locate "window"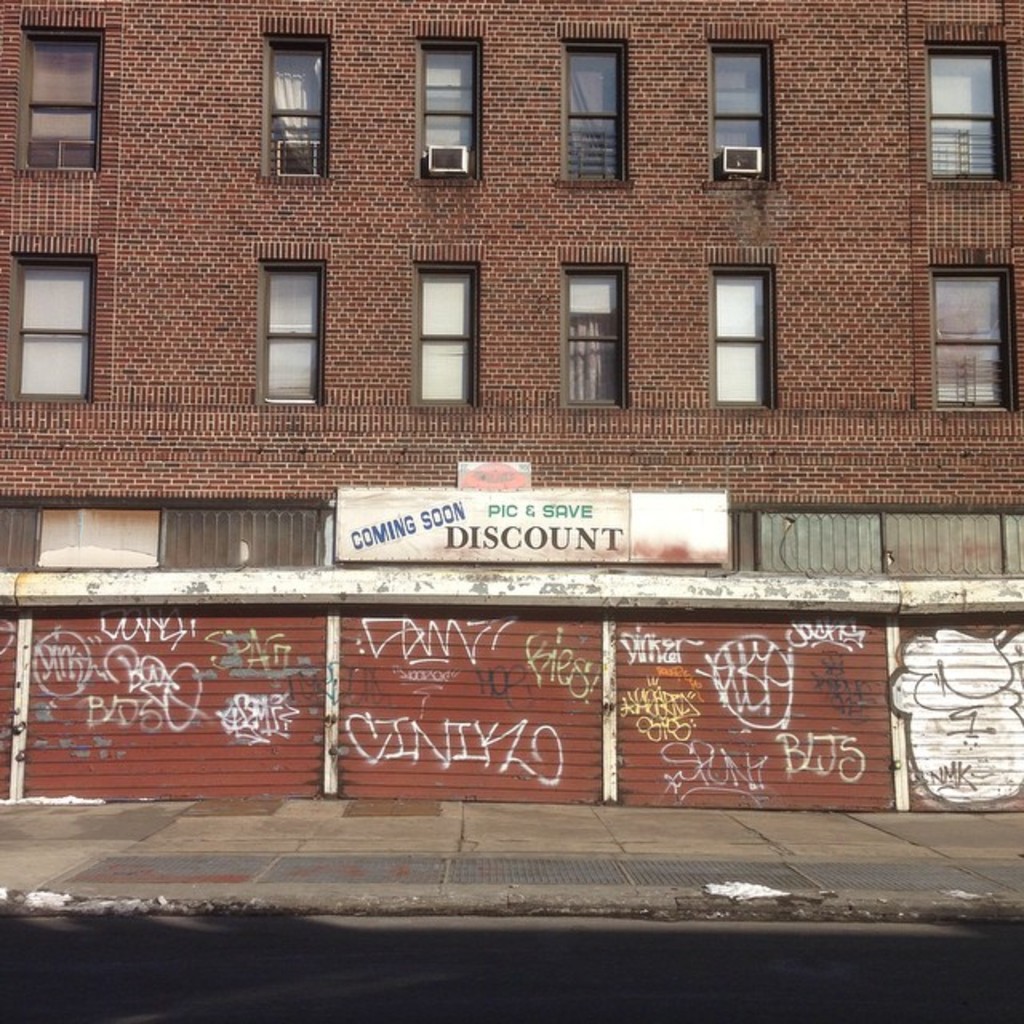
(563, 37, 622, 184)
